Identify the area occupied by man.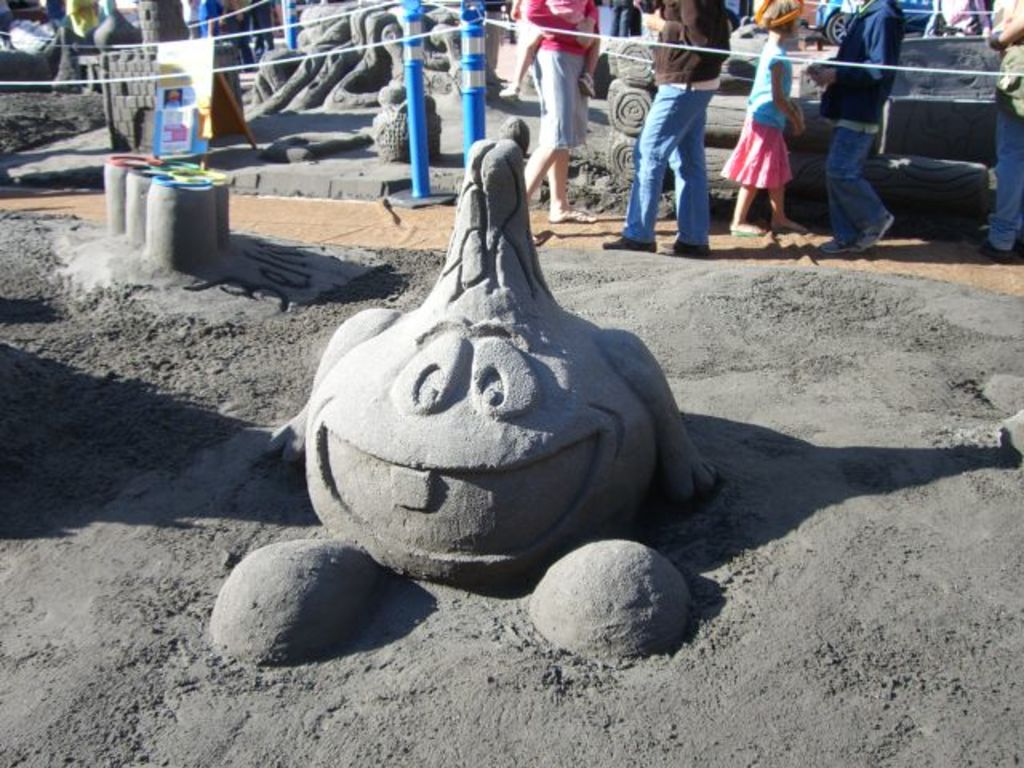
Area: l=805, t=0, r=907, b=256.
